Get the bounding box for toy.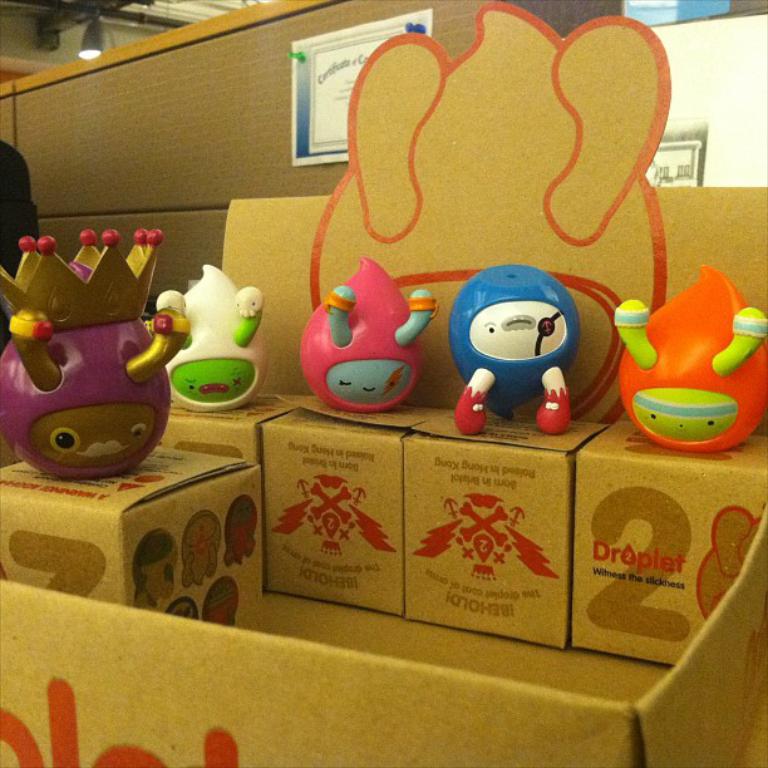
<box>0,226,195,491</box>.
